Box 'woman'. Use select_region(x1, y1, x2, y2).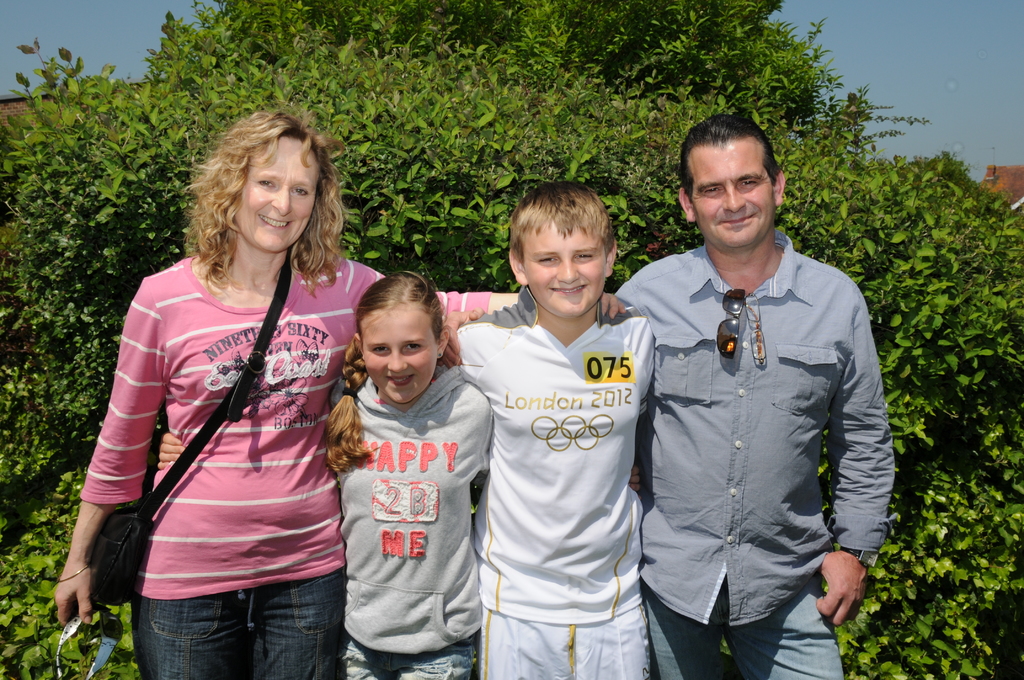
select_region(54, 107, 624, 679).
